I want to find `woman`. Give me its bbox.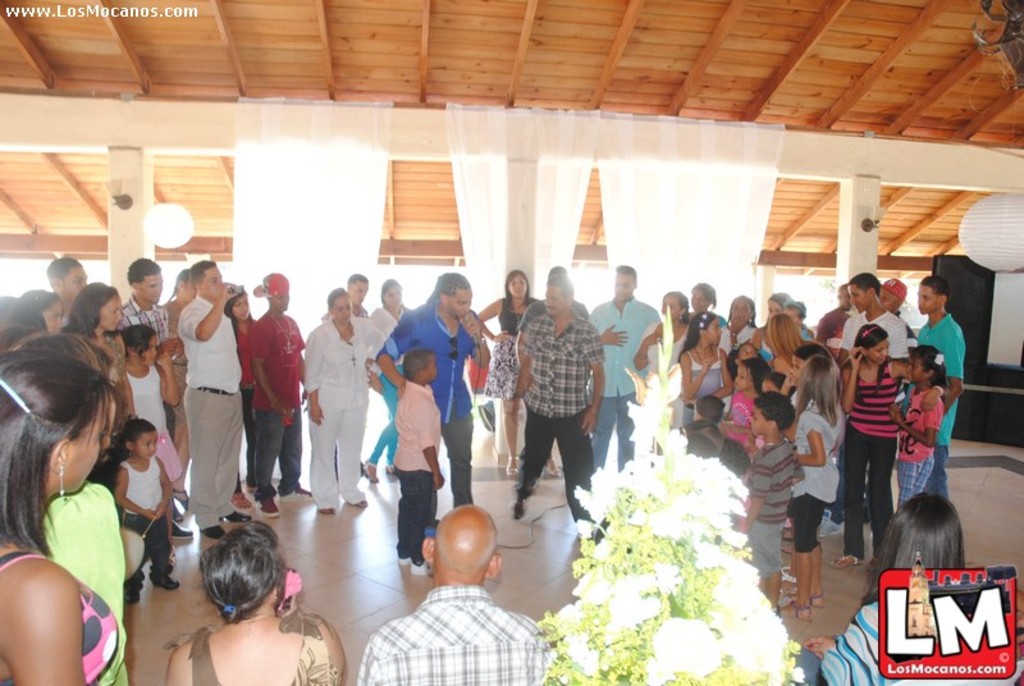
bbox(470, 275, 538, 474).
